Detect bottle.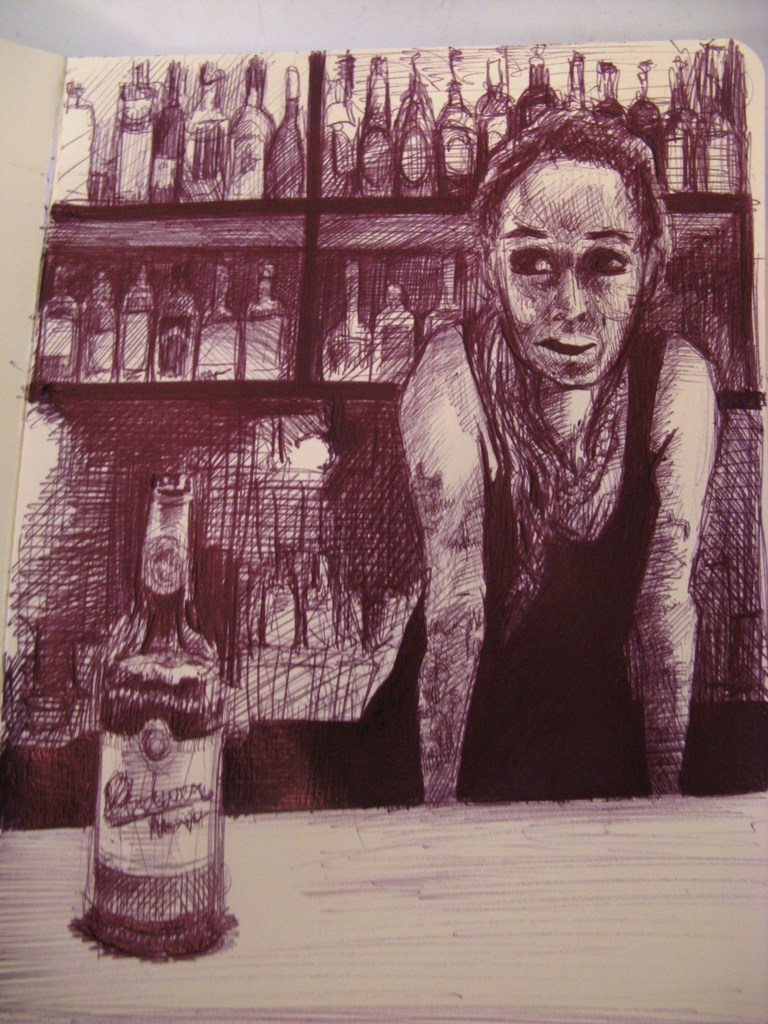
Detected at select_region(150, 262, 195, 381).
